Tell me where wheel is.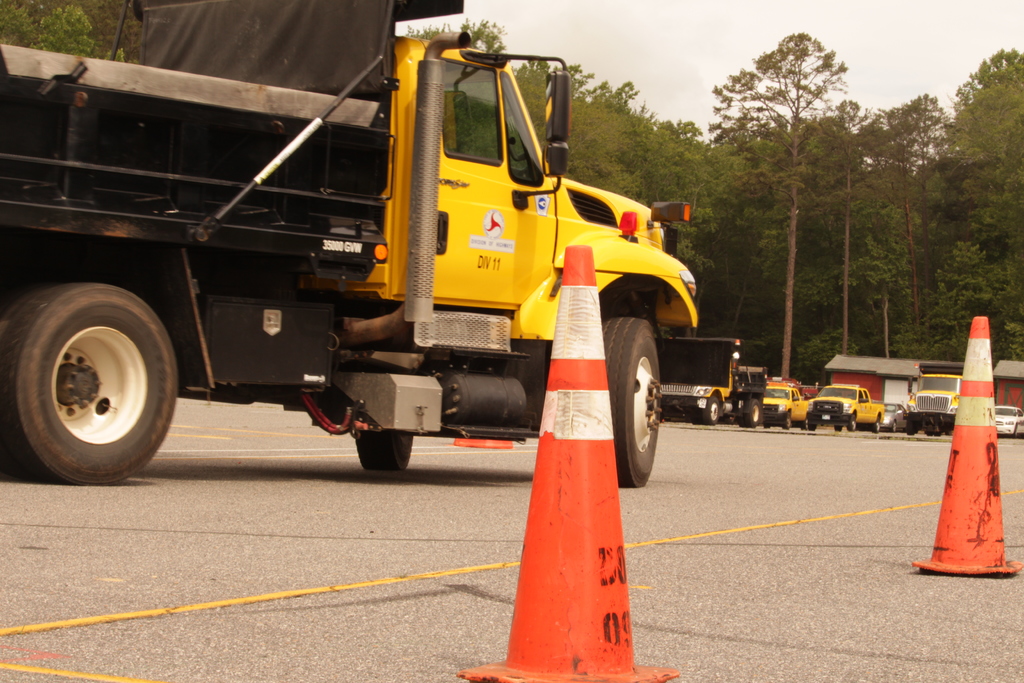
wheel is at bbox=[691, 418, 703, 425].
